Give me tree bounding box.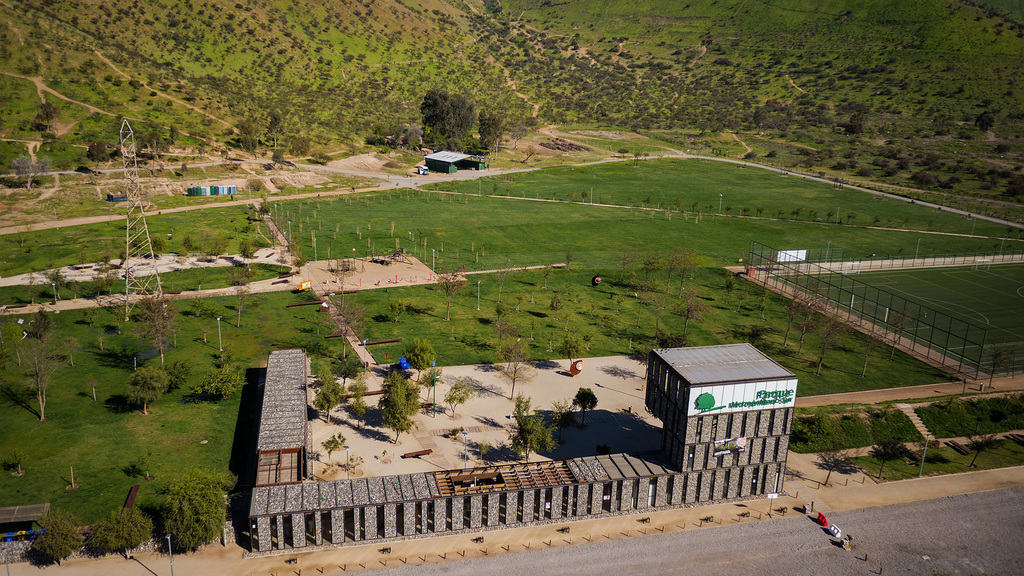
{"x1": 61, "y1": 338, "x2": 79, "y2": 367}.
